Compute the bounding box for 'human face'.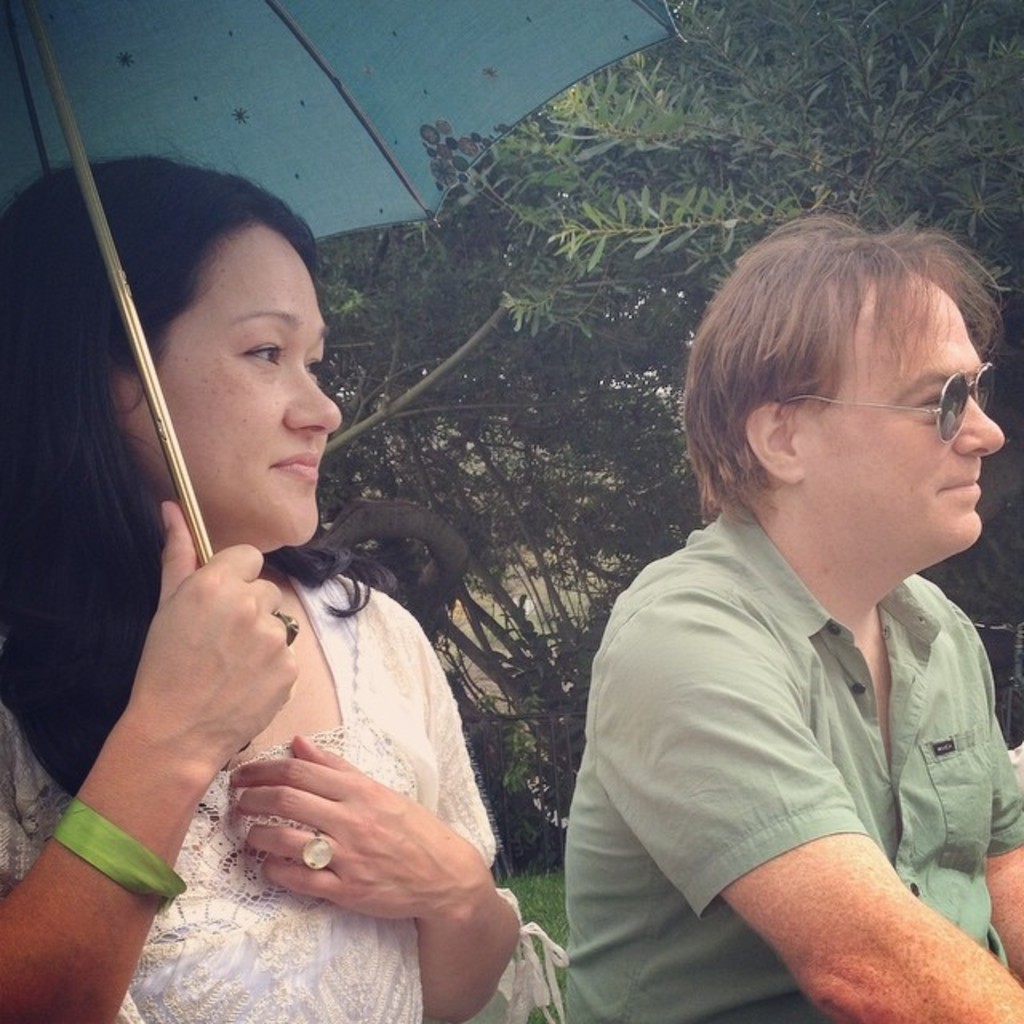
locate(797, 280, 1005, 557).
